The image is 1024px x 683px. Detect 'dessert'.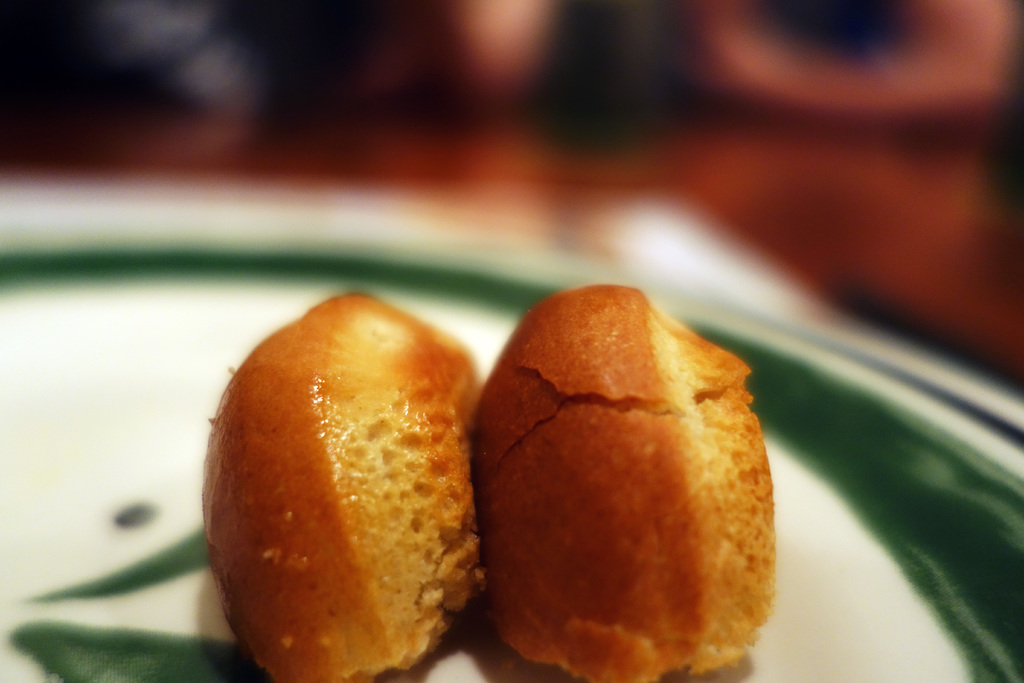
Detection: [x1=468, y1=302, x2=796, y2=673].
